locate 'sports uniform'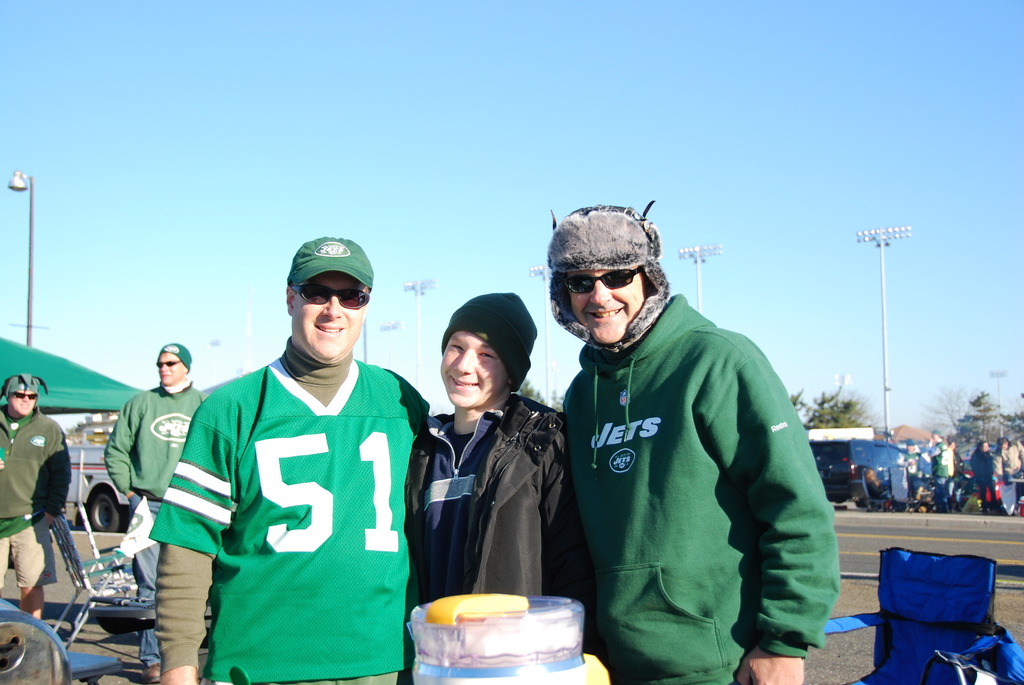
select_region(156, 342, 193, 370)
